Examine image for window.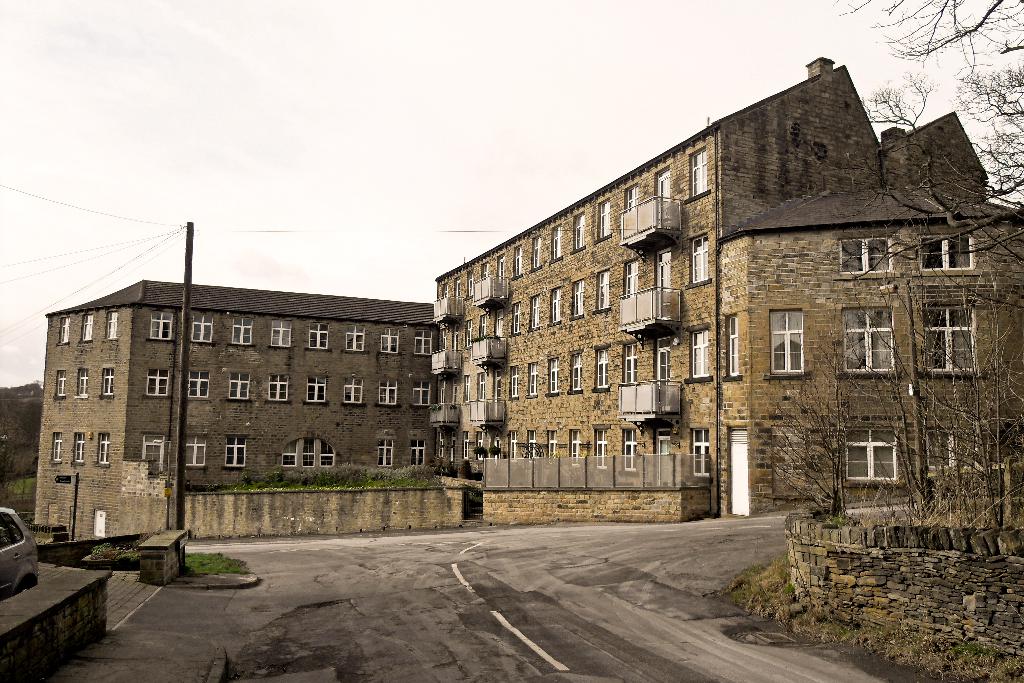
Examination result: (461, 431, 473, 460).
